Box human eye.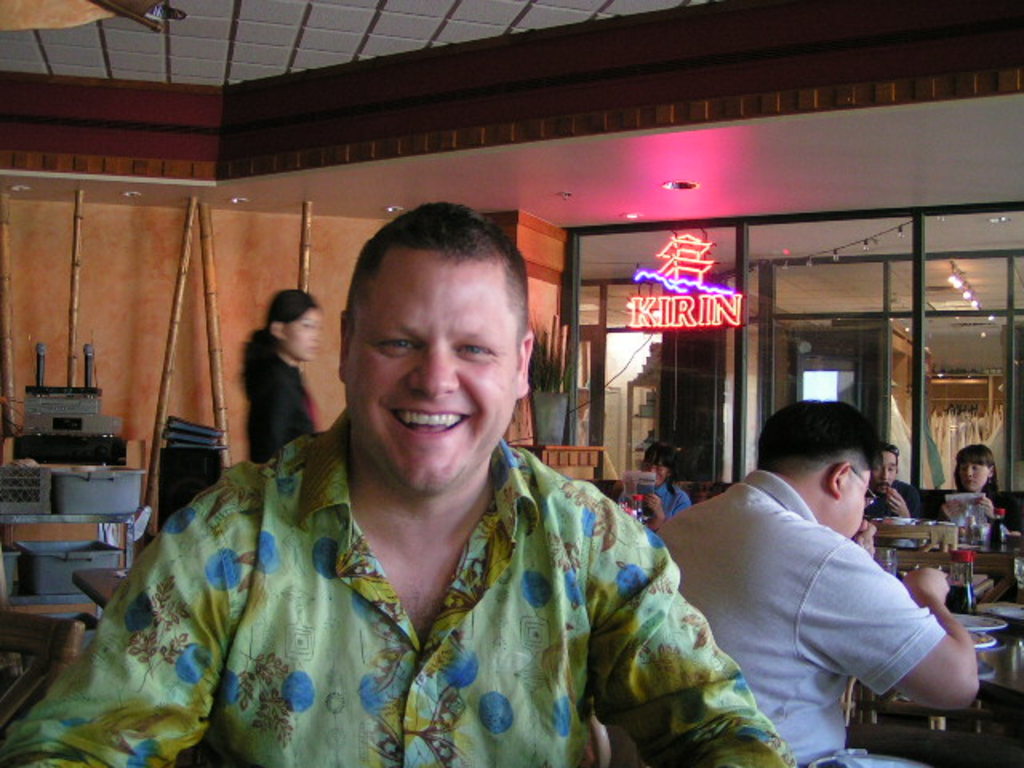
region(453, 336, 490, 362).
